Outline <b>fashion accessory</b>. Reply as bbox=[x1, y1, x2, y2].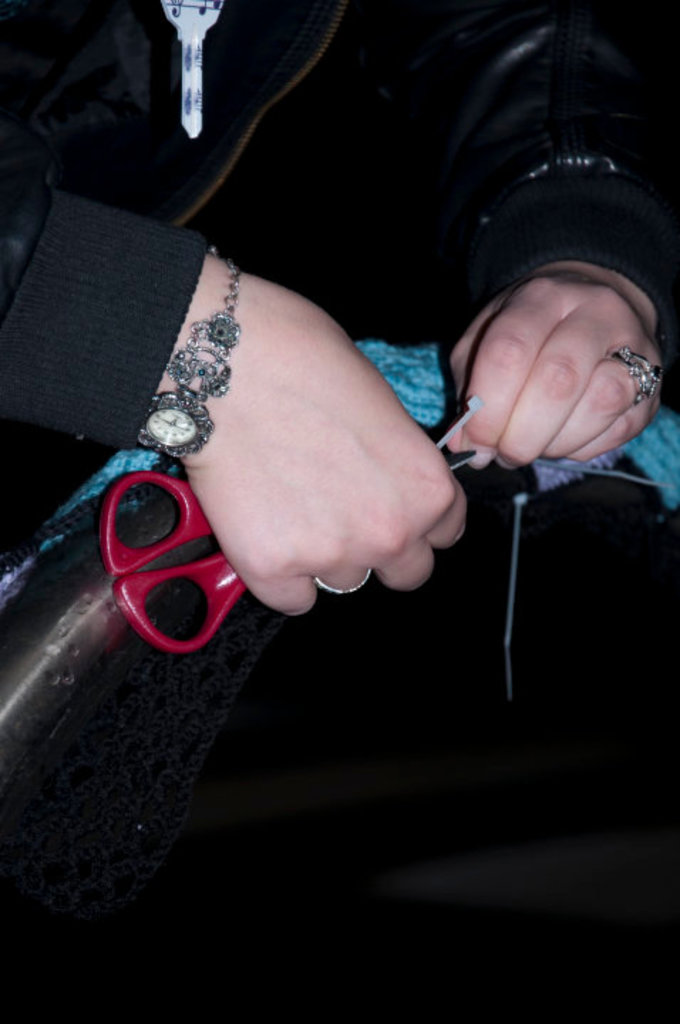
bbox=[309, 570, 371, 600].
